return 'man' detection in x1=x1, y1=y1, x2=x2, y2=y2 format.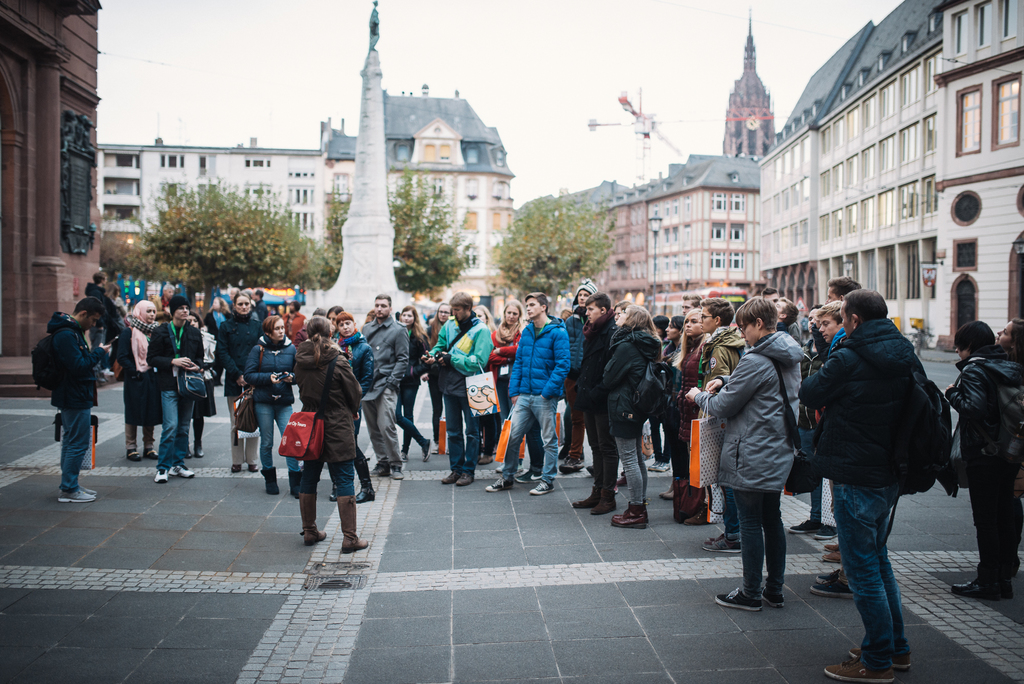
x1=85, y1=267, x2=115, y2=377.
